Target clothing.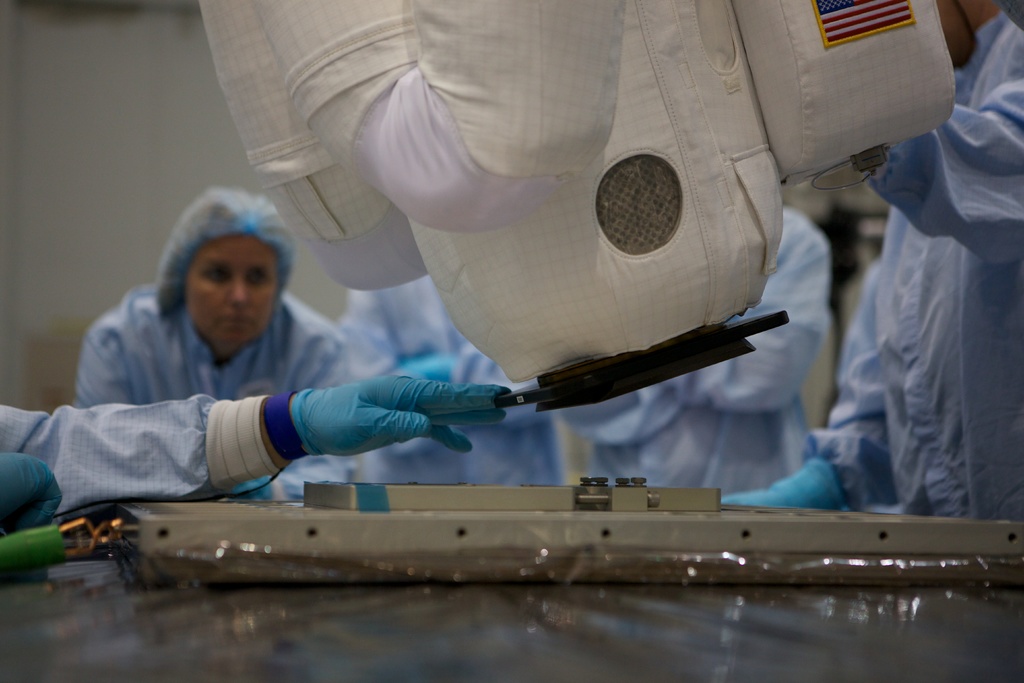
Target region: l=561, t=205, r=835, b=495.
